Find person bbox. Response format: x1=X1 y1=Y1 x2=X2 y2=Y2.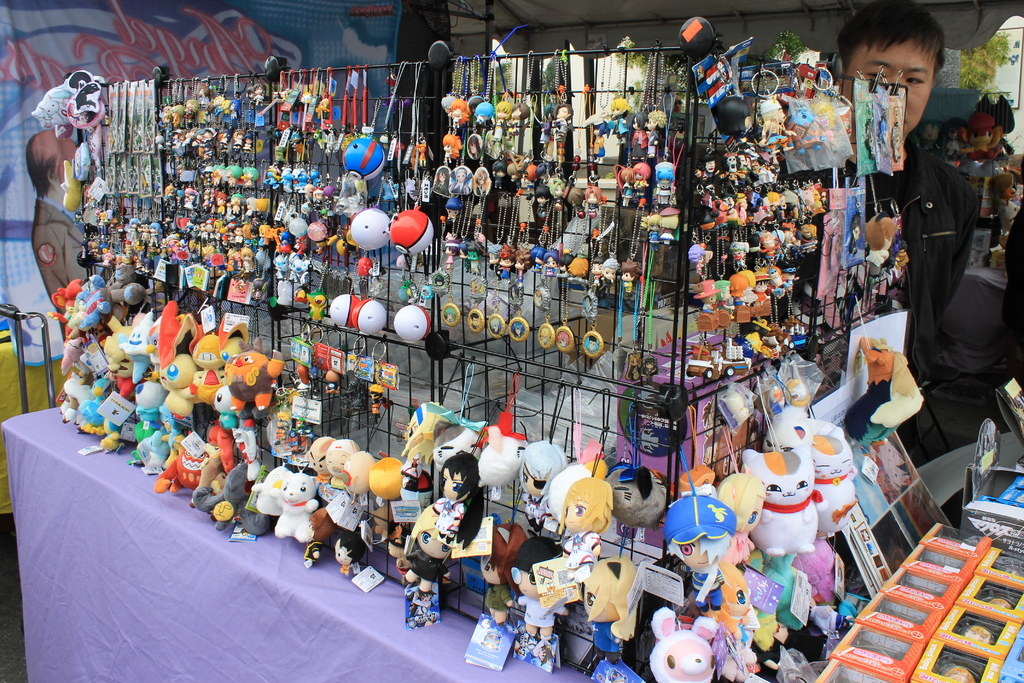
x1=135 y1=245 x2=144 y2=256.
